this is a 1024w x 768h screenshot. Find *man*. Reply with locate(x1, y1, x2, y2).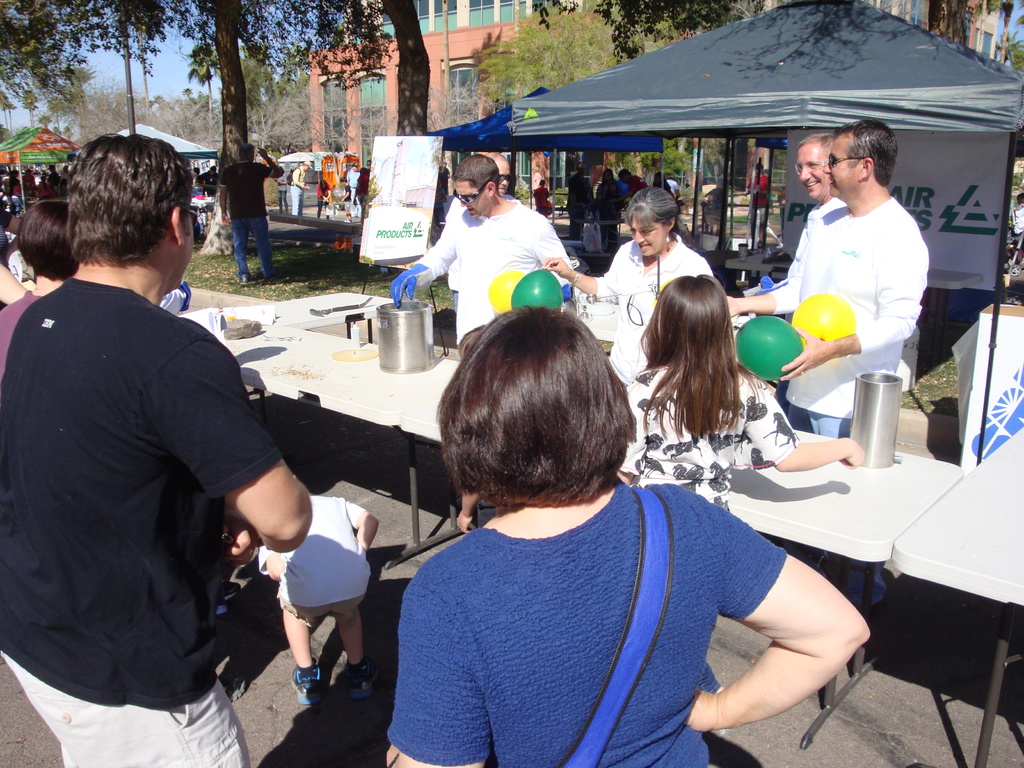
locate(274, 178, 290, 218).
